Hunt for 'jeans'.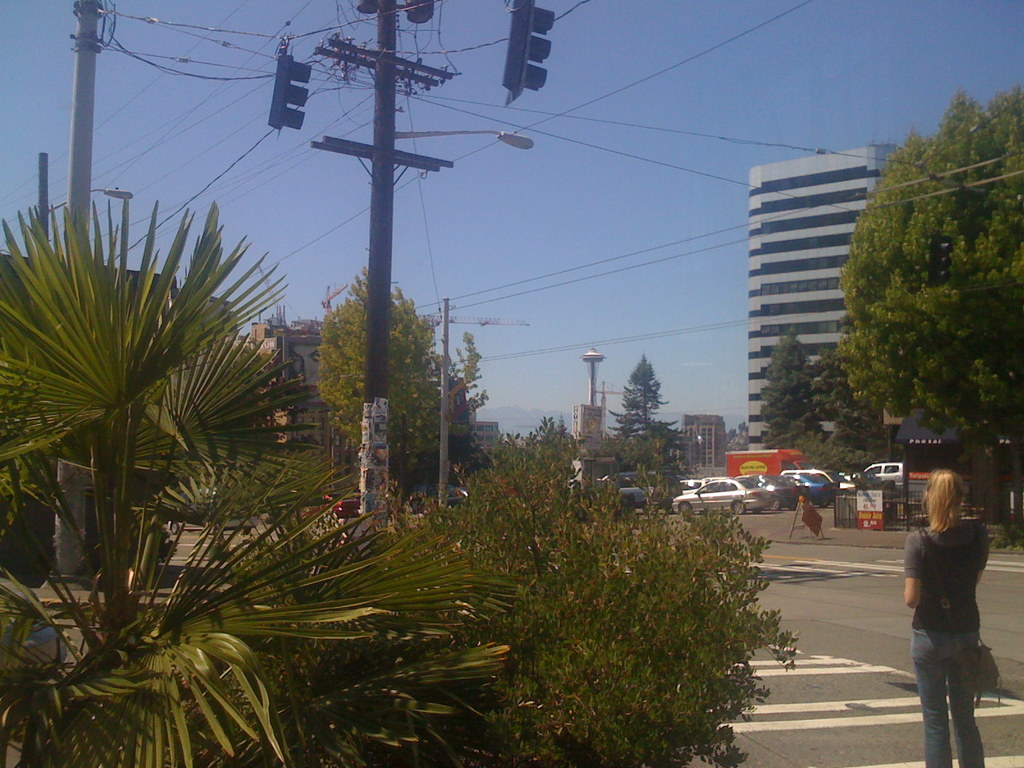
Hunted down at <box>914,630,1000,764</box>.
